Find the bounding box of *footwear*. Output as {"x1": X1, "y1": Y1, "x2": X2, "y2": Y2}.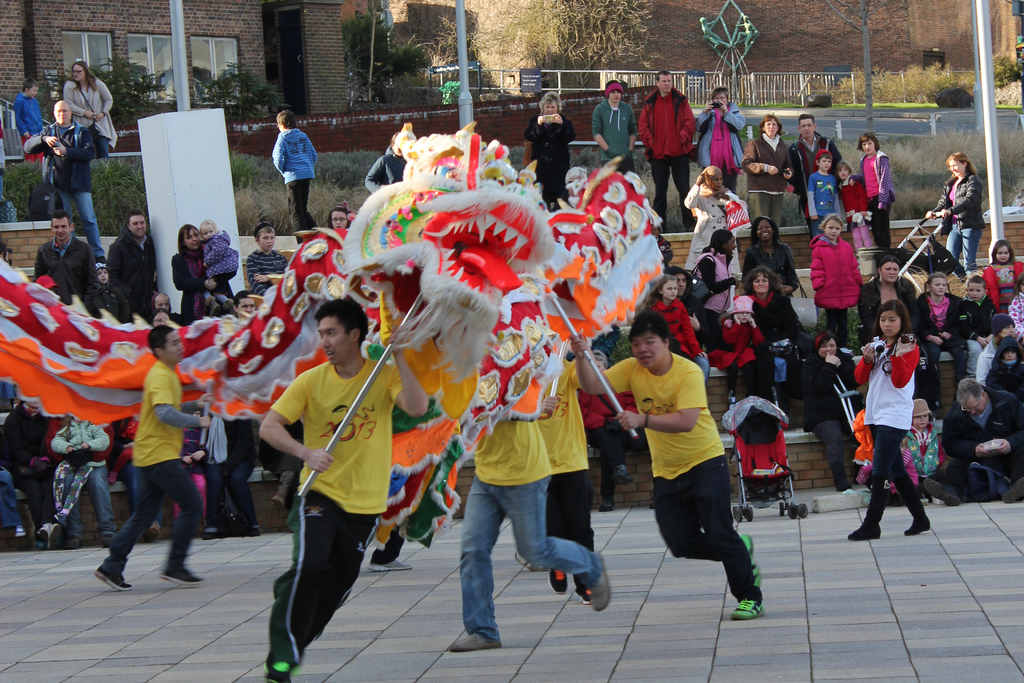
{"x1": 209, "y1": 525, "x2": 218, "y2": 541}.
